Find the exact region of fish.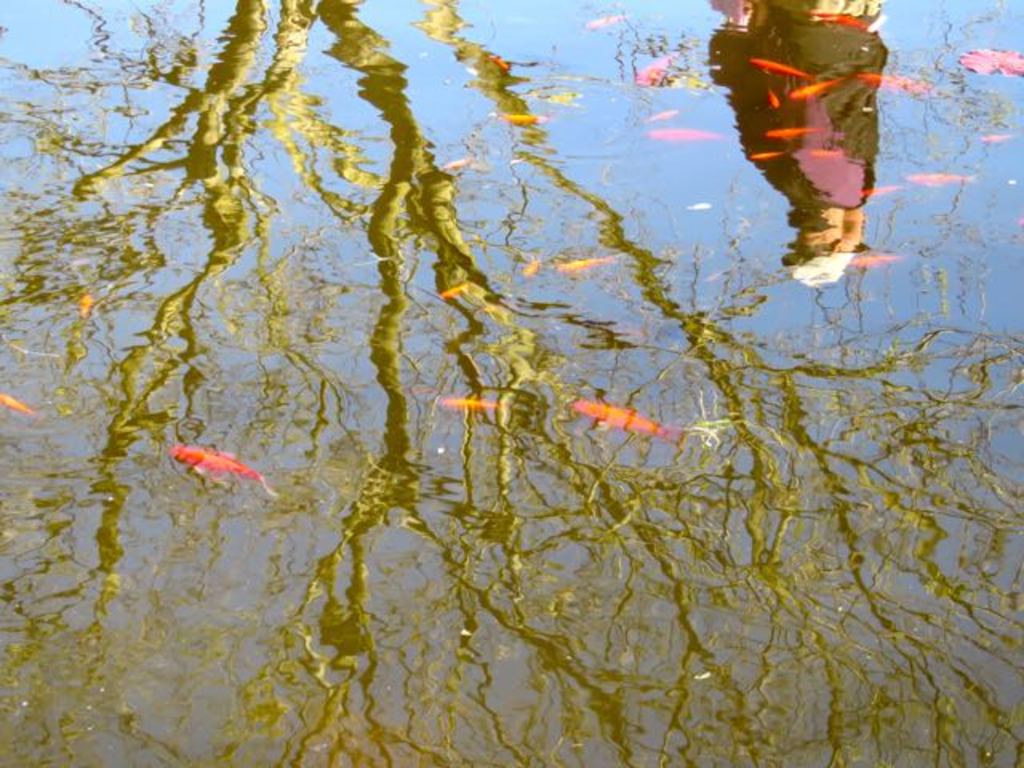
Exact region: rect(976, 130, 1008, 141).
